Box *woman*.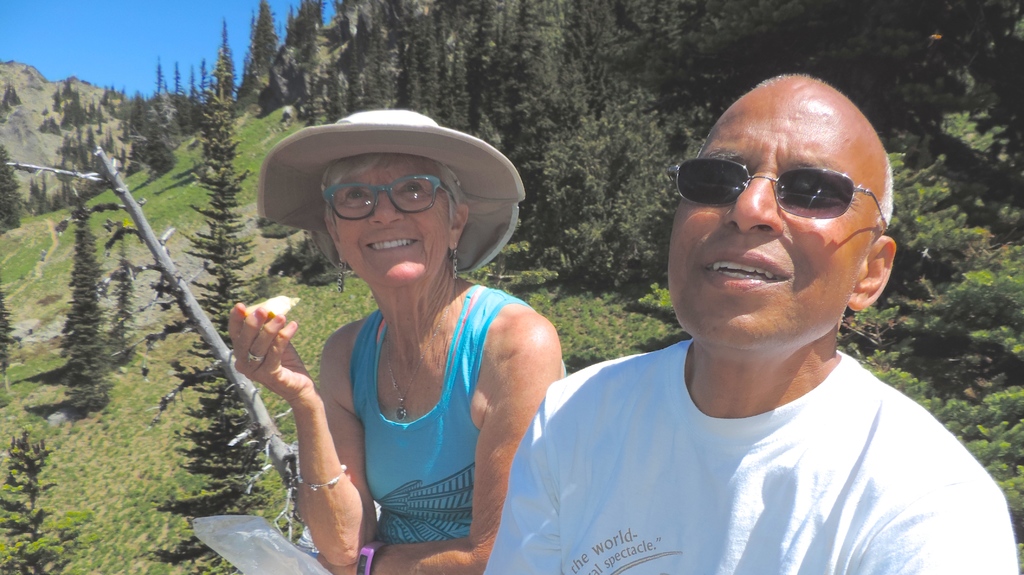
228, 111, 566, 574.
